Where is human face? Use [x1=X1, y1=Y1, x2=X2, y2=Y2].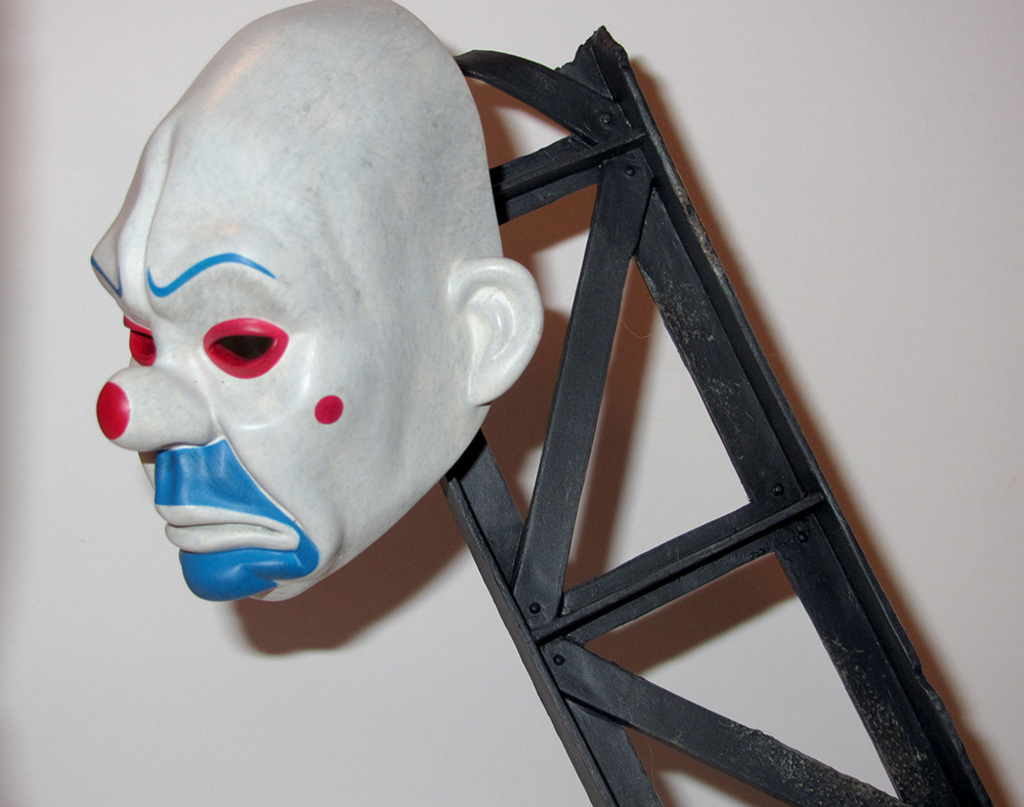
[x1=95, y1=125, x2=456, y2=600].
